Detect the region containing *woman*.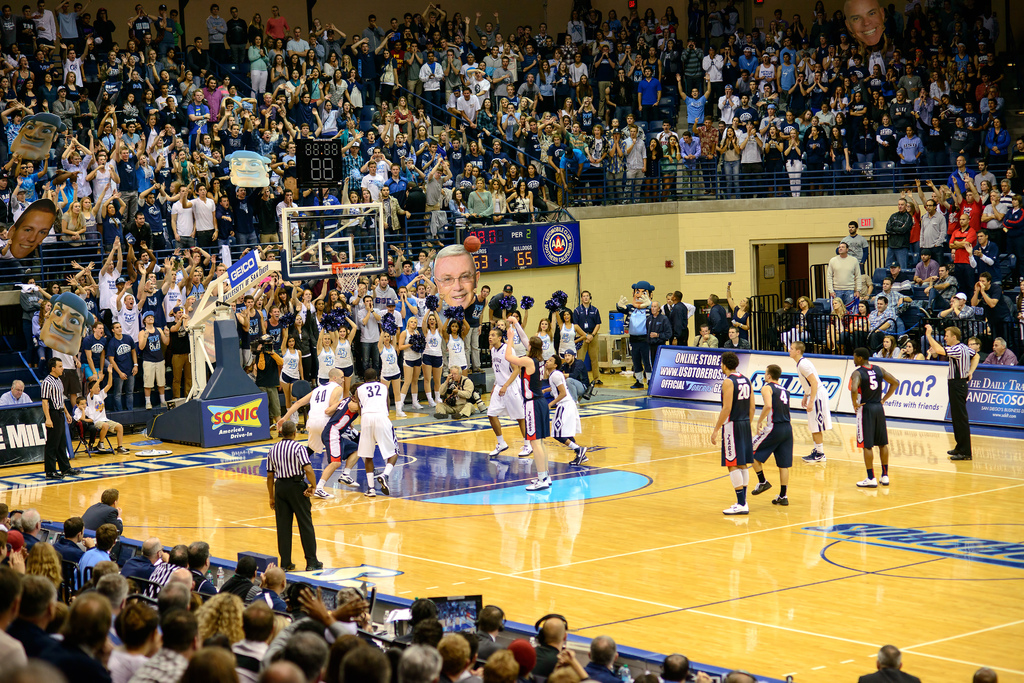
l=80, t=181, r=110, b=247.
